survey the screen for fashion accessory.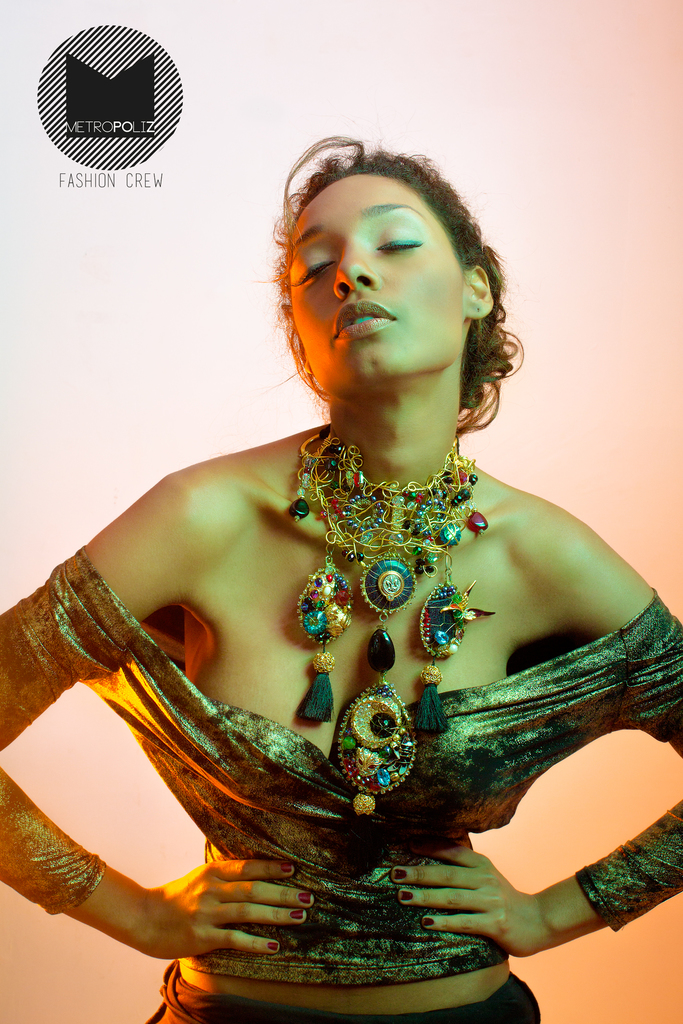
Survey found: {"left": 399, "top": 890, "right": 415, "bottom": 904}.
